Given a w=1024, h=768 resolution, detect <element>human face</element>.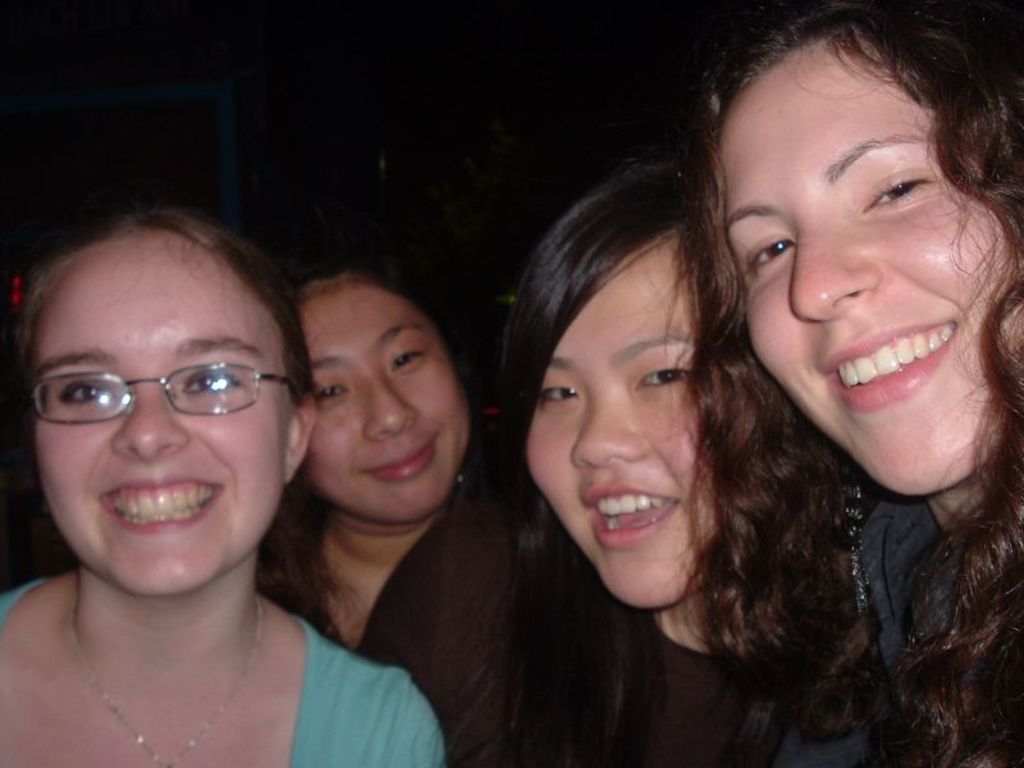
[17, 248, 303, 591].
